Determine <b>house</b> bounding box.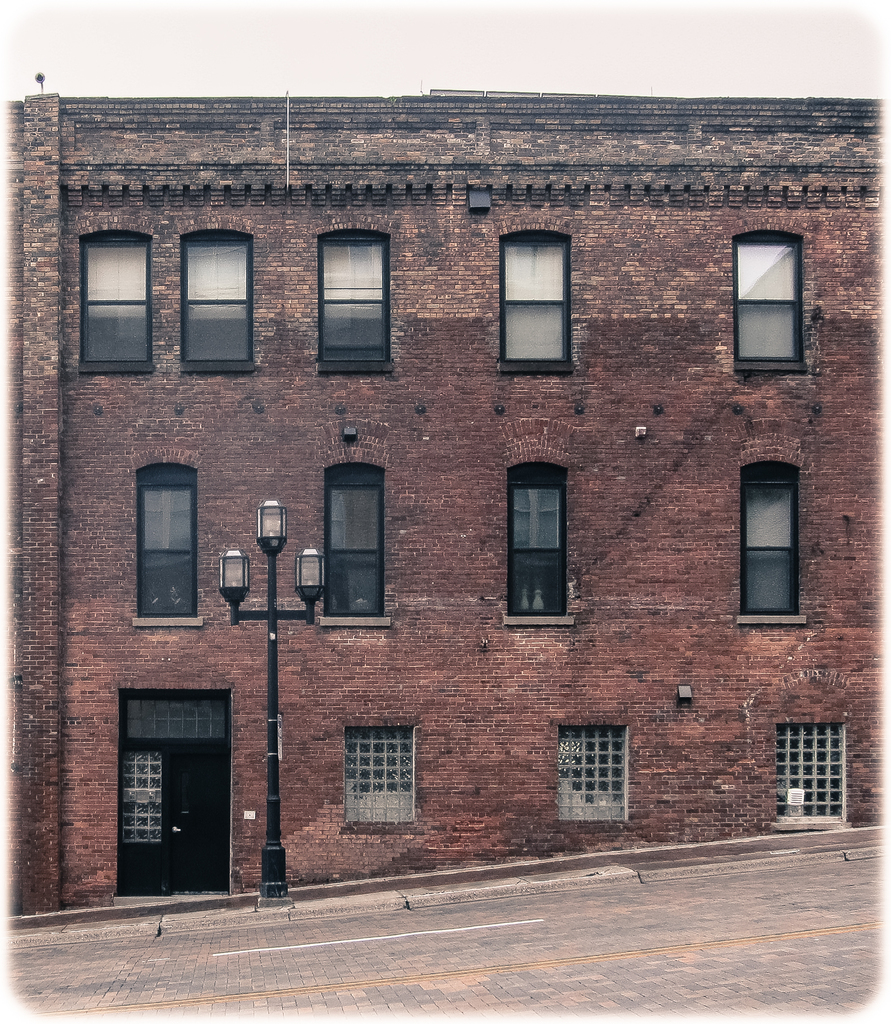
Determined: {"x1": 0, "y1": 88, "x2": 890, "y2": 930}.
